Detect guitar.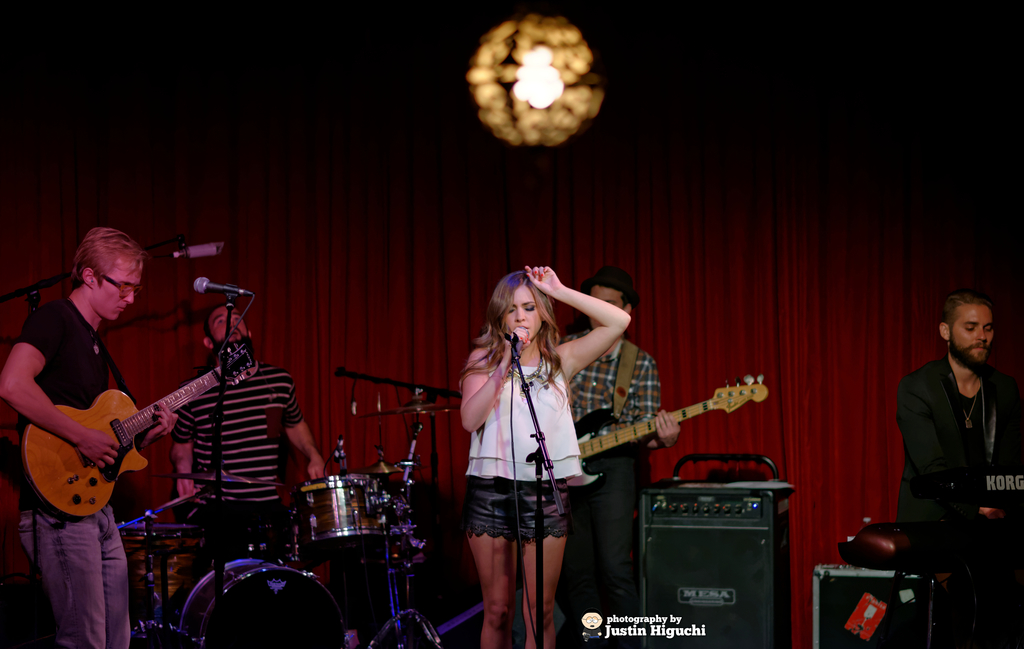
Detected at bbox=[11, 338, 289, 536].
